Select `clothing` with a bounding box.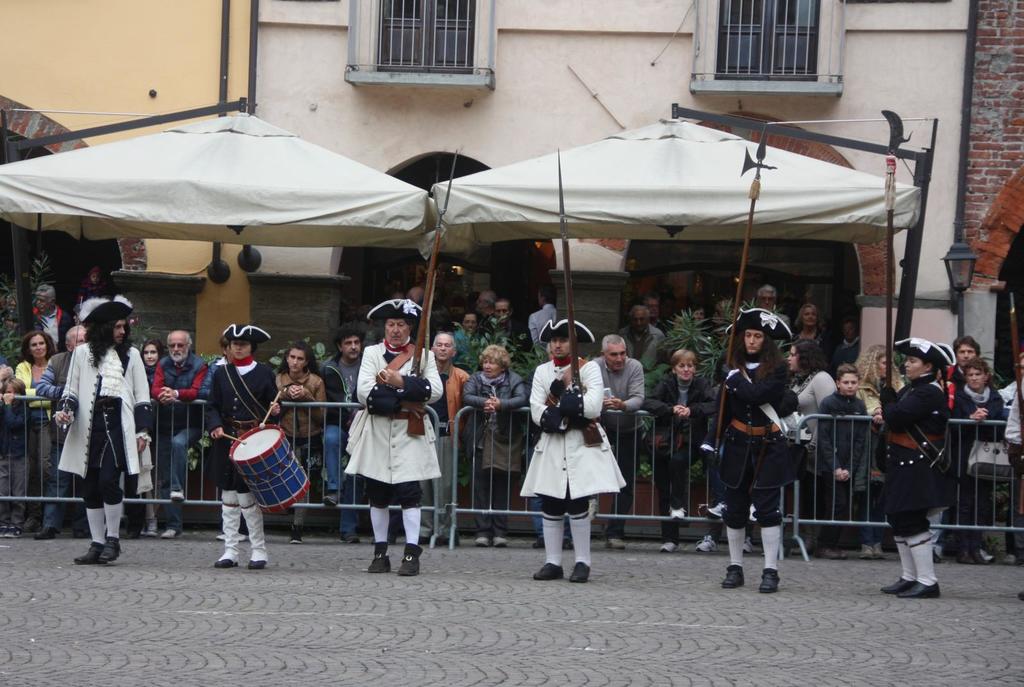
crop(844, 334, 859, 360).
